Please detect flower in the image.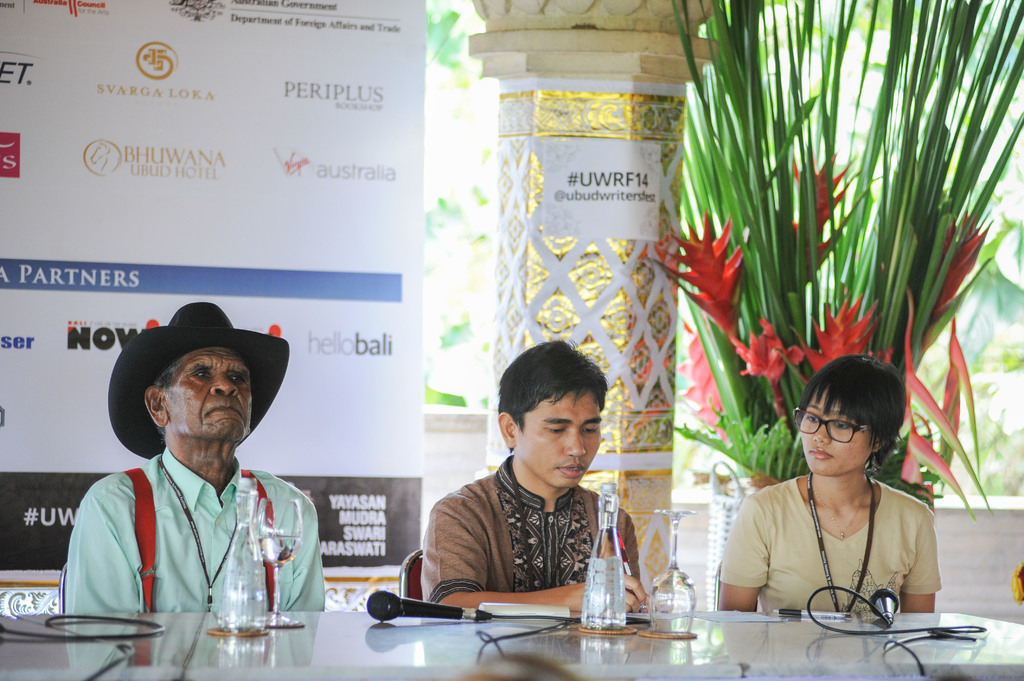
region(791, 147, 870, 290).
